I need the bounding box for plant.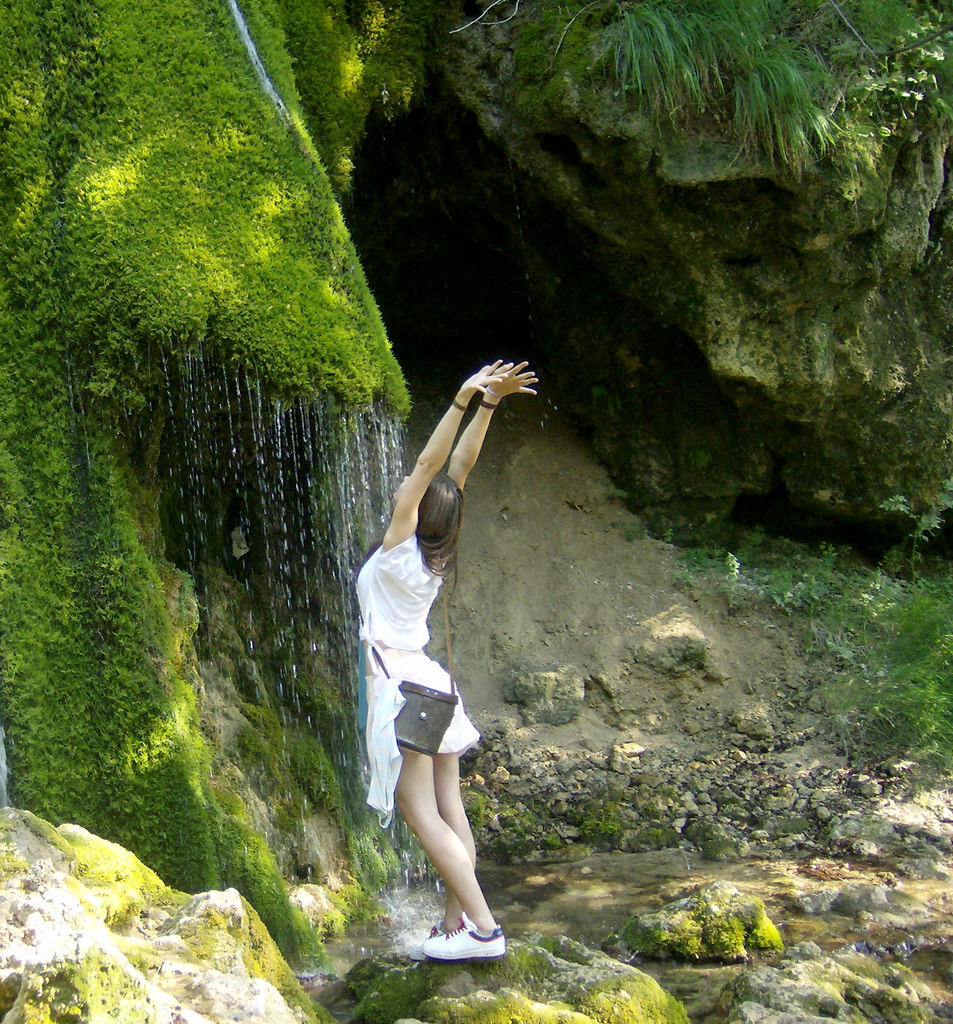
Here it is: 781, 814, 810, 838.
